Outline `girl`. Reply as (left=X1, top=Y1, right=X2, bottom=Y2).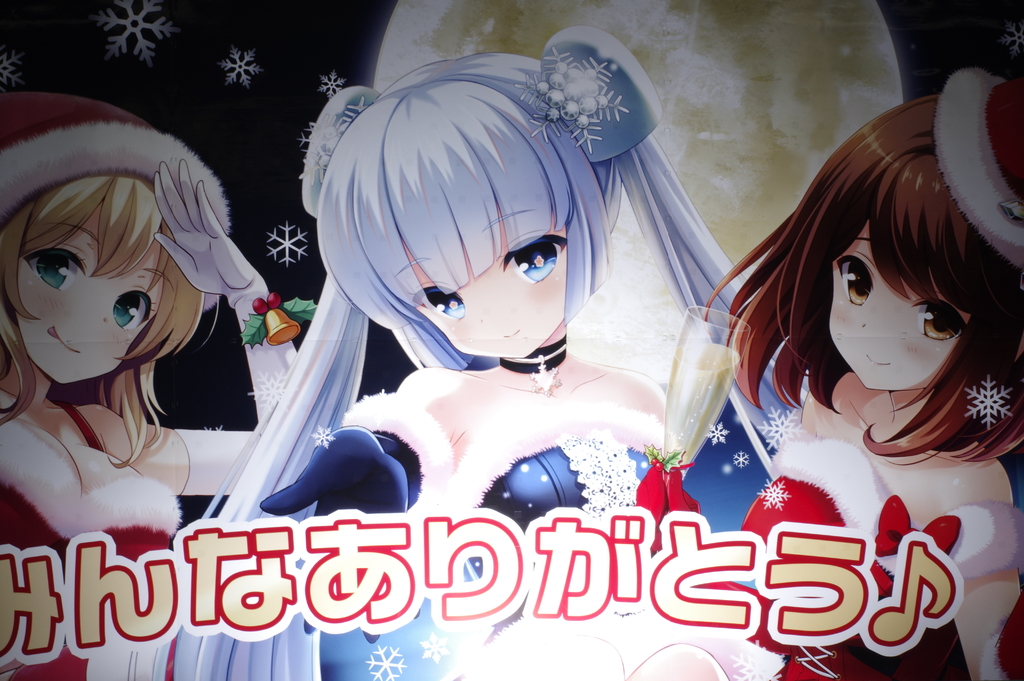
(left=0, top=83, right=299, bottom=679).
